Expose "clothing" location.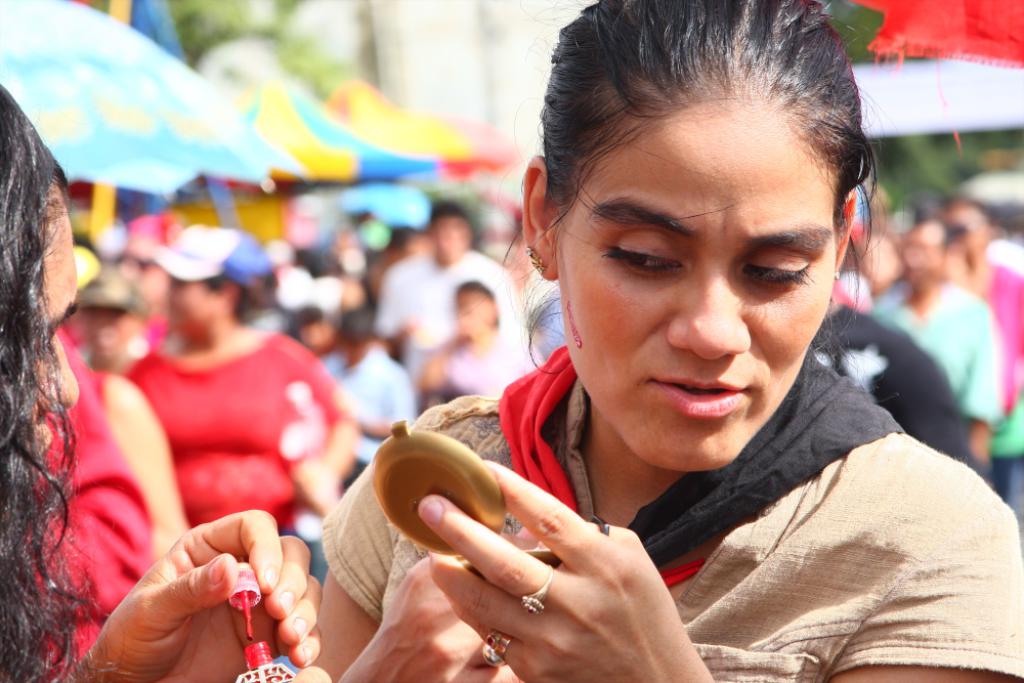
Exposed at select_region(376, 245, 526, 387).
